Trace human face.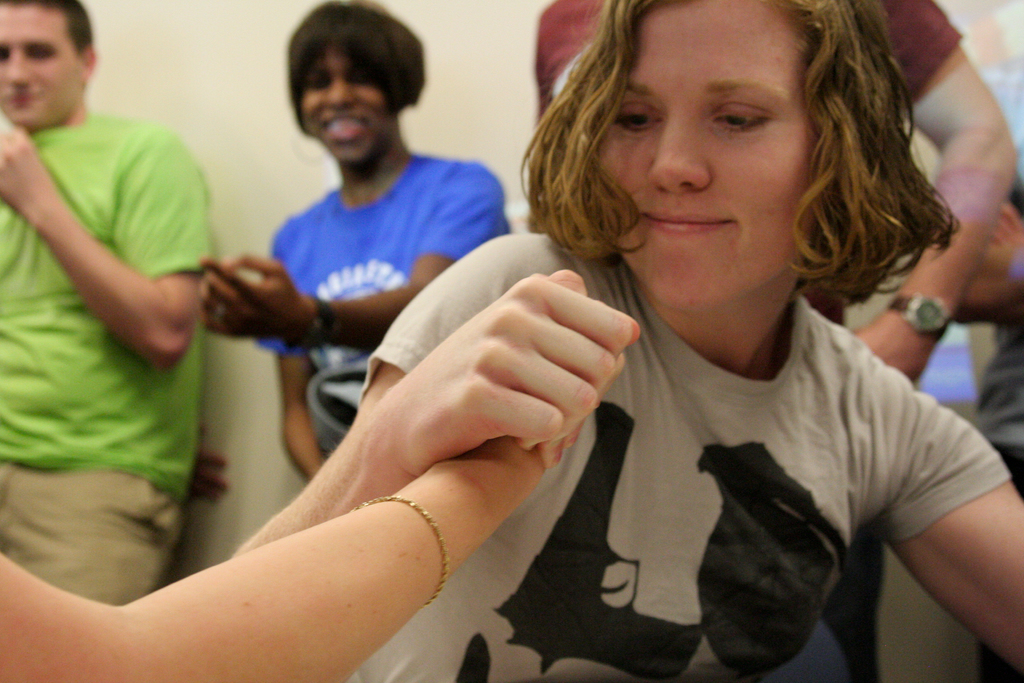
Traced to l=594, t=0, r=820, b=311.
